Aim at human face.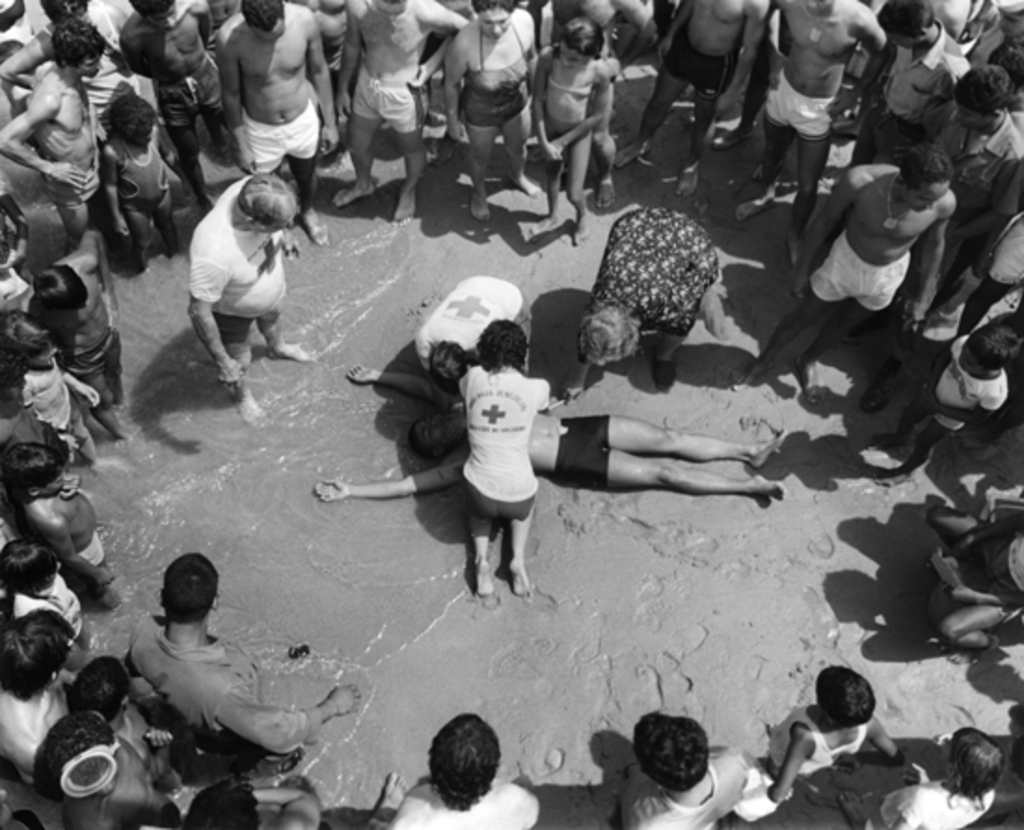
Aimed at [left=136, top=125, right=156, bottom=141].
